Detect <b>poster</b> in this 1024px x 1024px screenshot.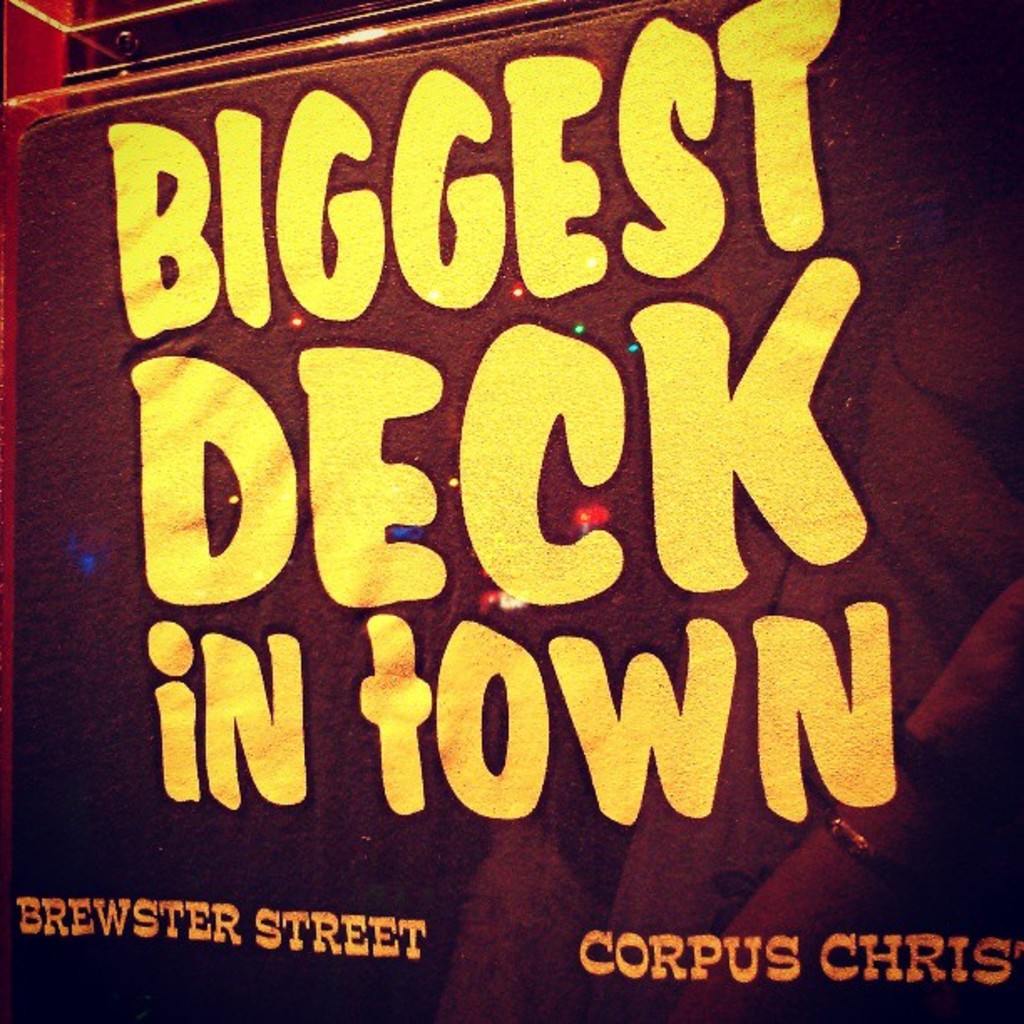
Detection: detection(5, 0, 1022, 1022).
